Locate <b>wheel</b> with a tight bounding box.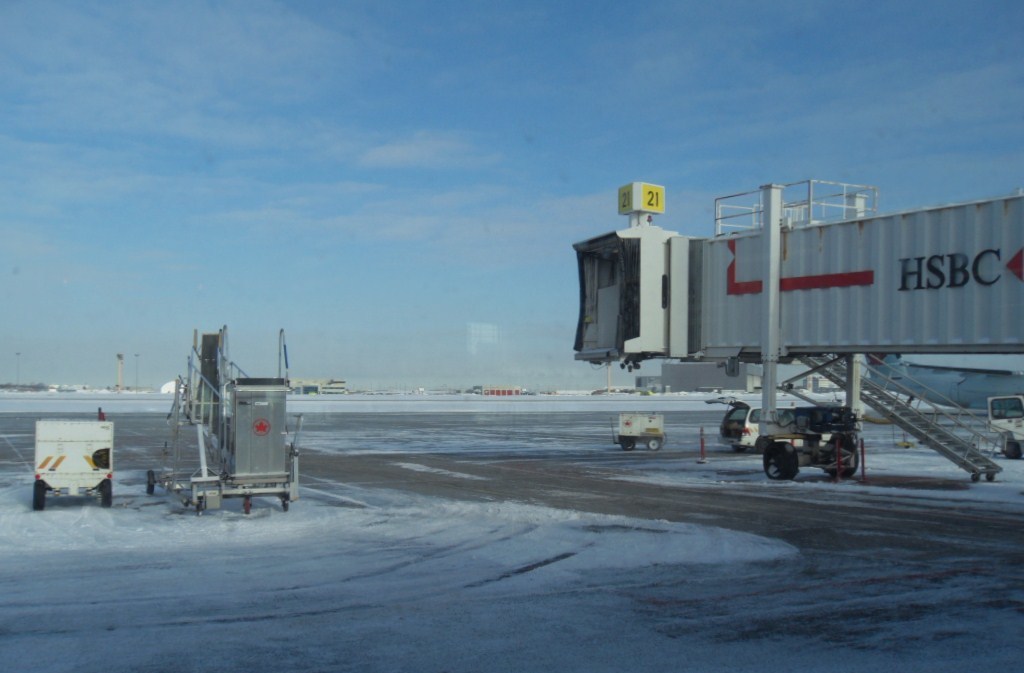
(x1=647, y1=433, x2=658, y2=449).
